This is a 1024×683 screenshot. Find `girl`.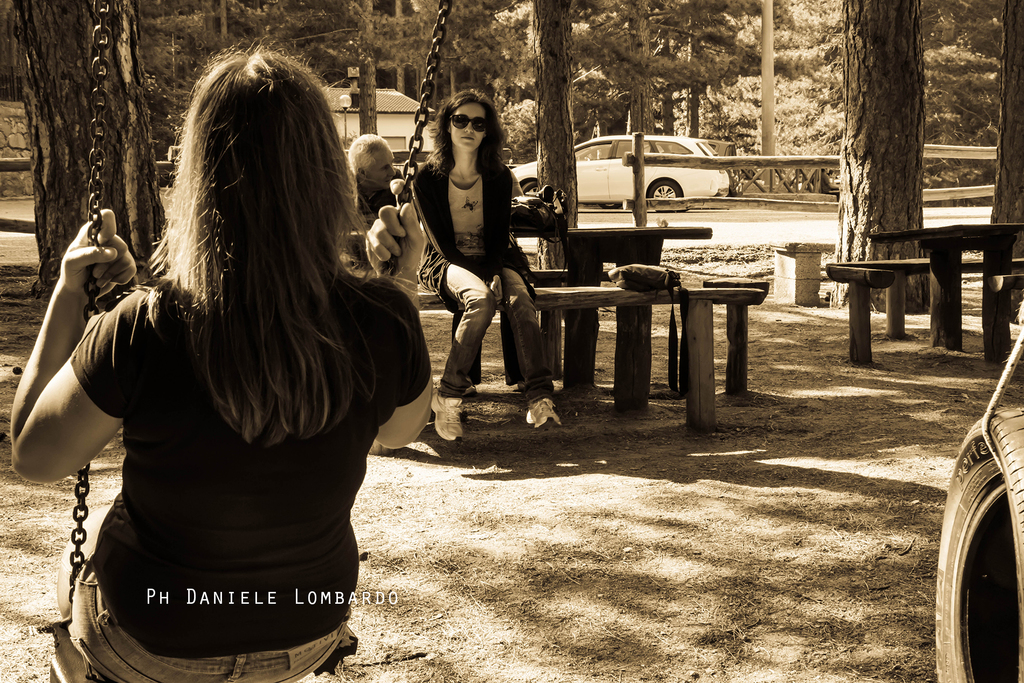
Bounding box: <box>409,91,561,440</box>.
